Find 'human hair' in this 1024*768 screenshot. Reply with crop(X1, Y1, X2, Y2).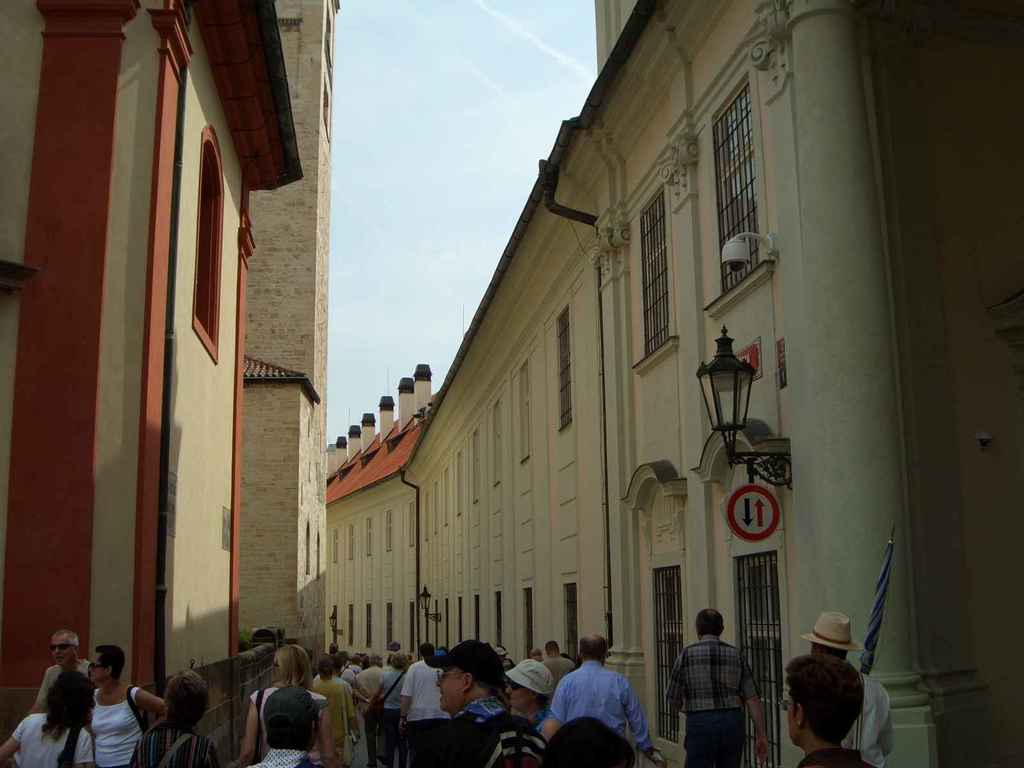
crop(330, 642, 337, 655).
